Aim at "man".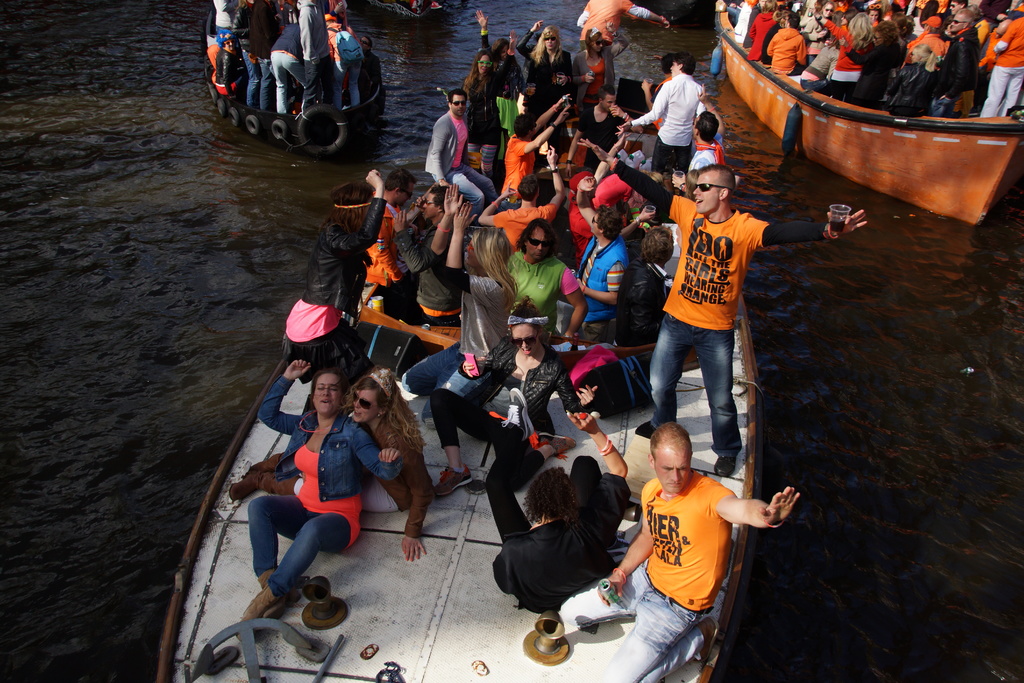
Aimed at locate(571, 83, 626, 166).
